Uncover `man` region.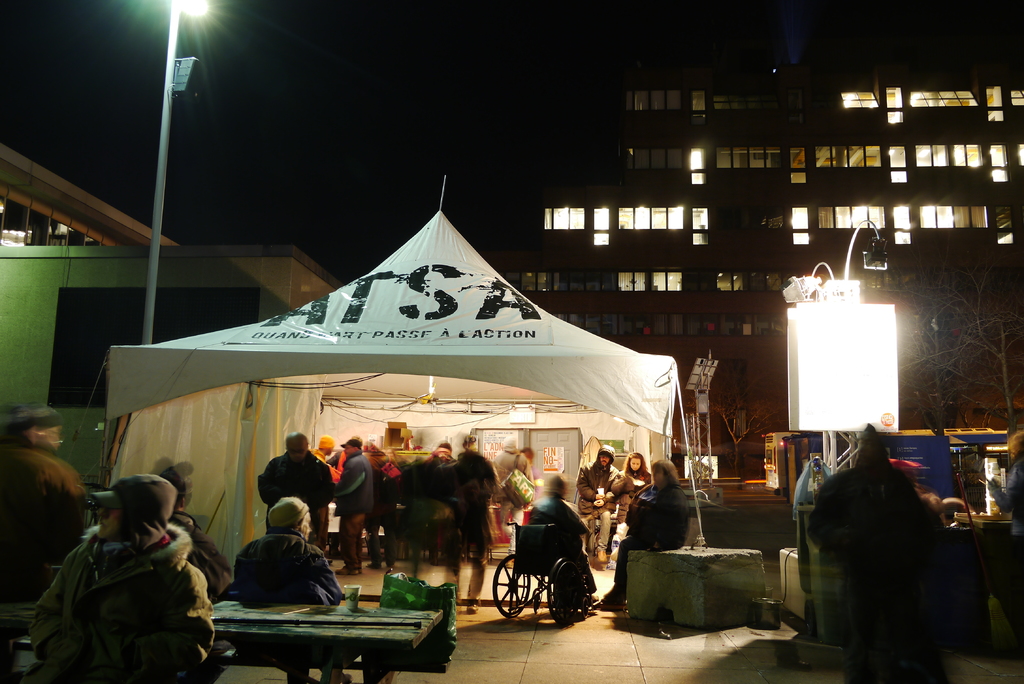
Uncovered: box=[255, 431, 326, 582].
